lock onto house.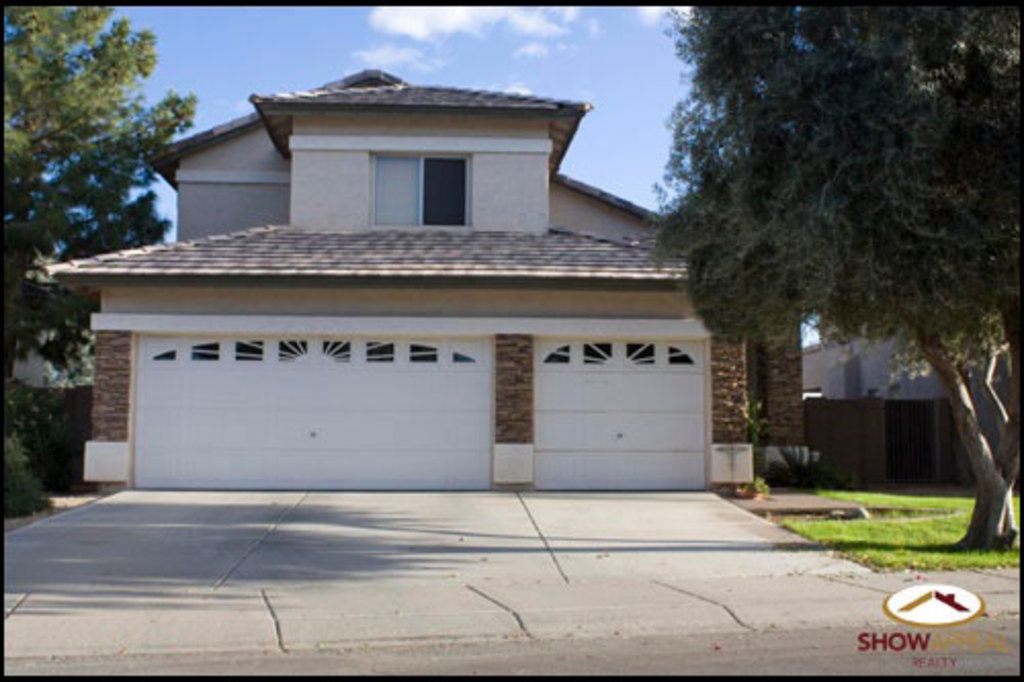
Locked: <region>14, 256, 94, 387</region>.
